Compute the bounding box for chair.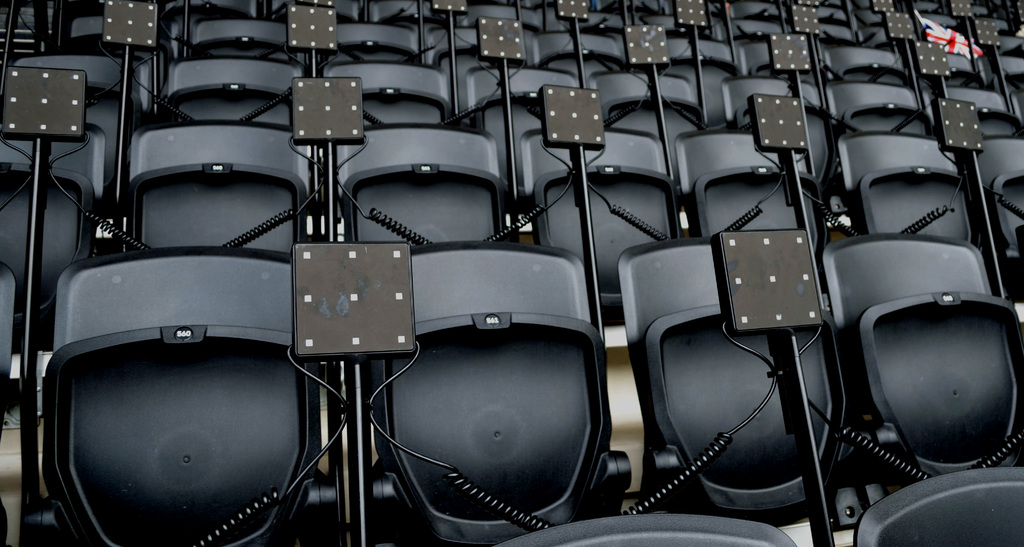
detection(683, 132, 831, 240).
